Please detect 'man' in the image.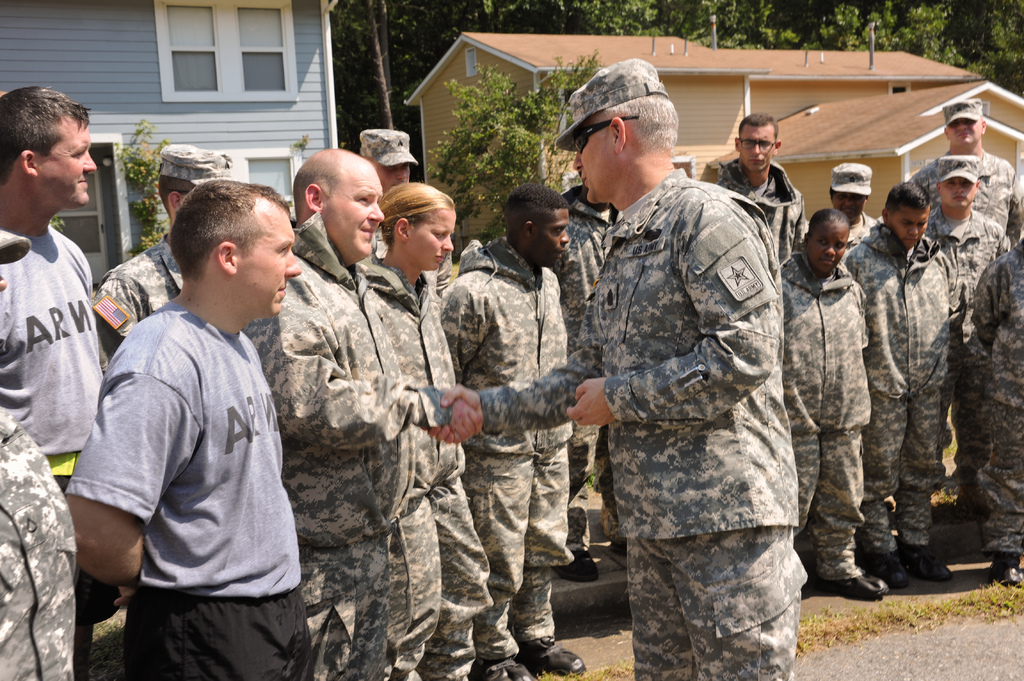
[x1=845, y1=182, x2=958, y2=593].
